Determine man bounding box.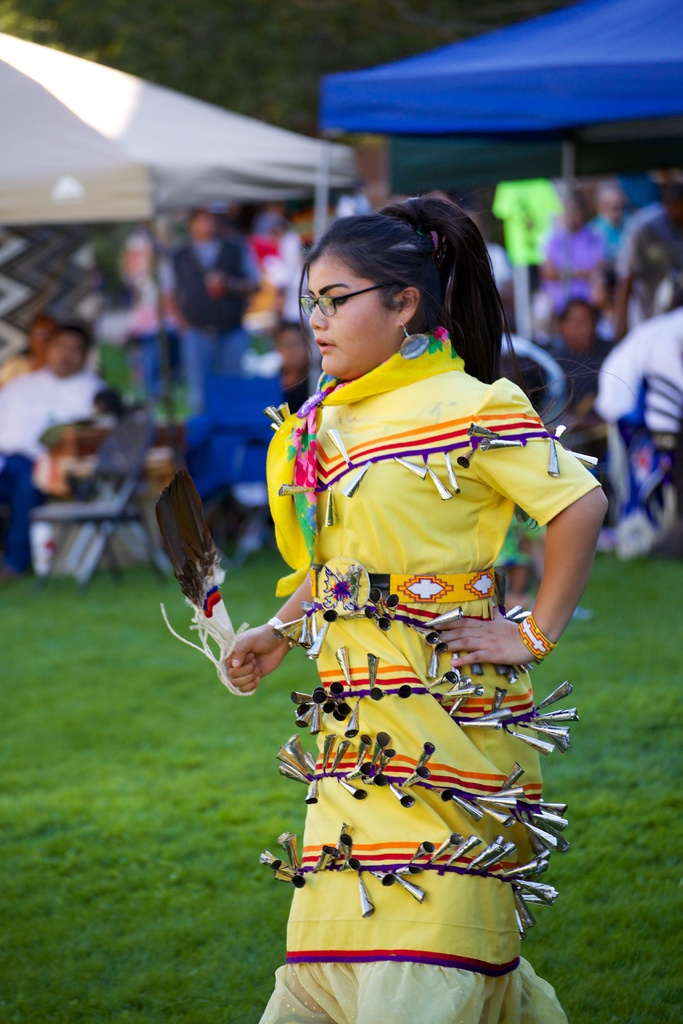
Determined: region(534, 301, 621, 428).
